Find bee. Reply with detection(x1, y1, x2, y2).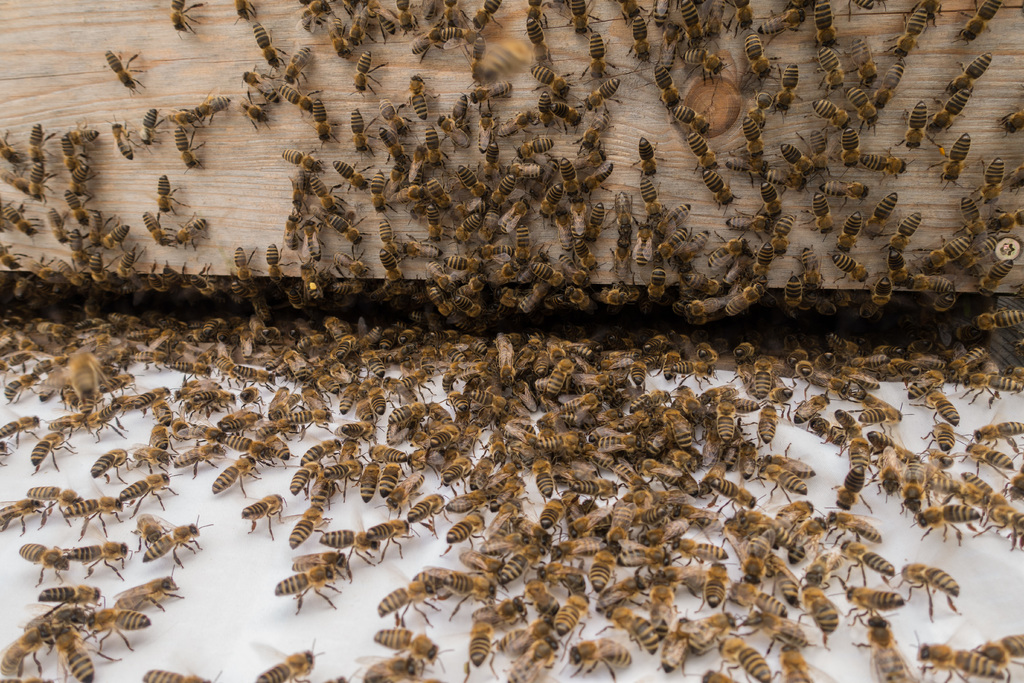
detection(29, 431, 66, 476).
